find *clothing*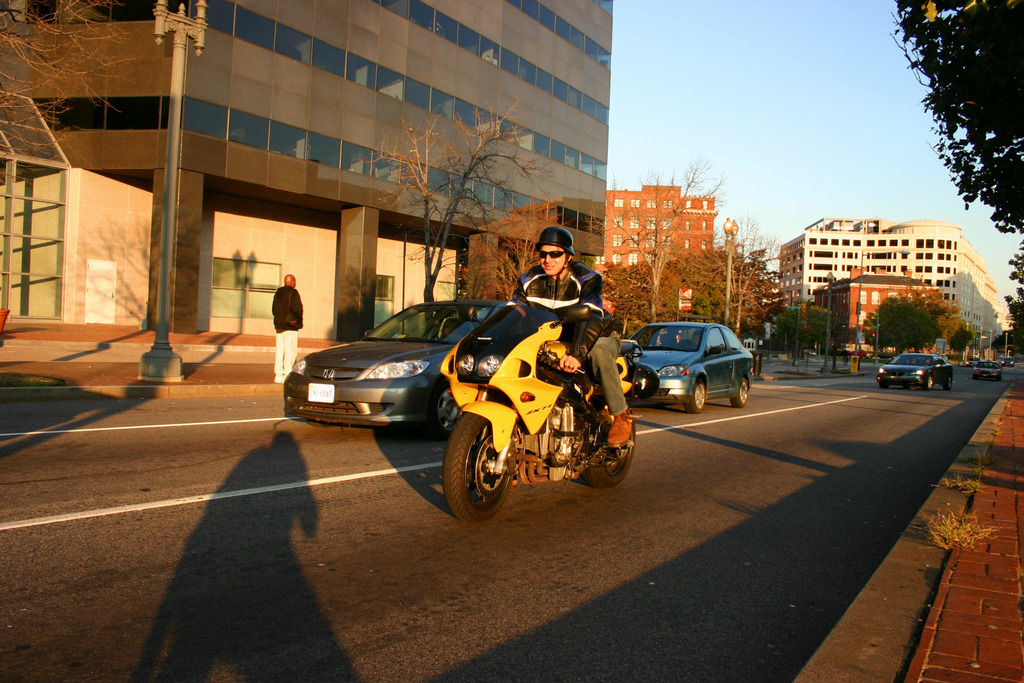
[270, 288, 314, 381]
